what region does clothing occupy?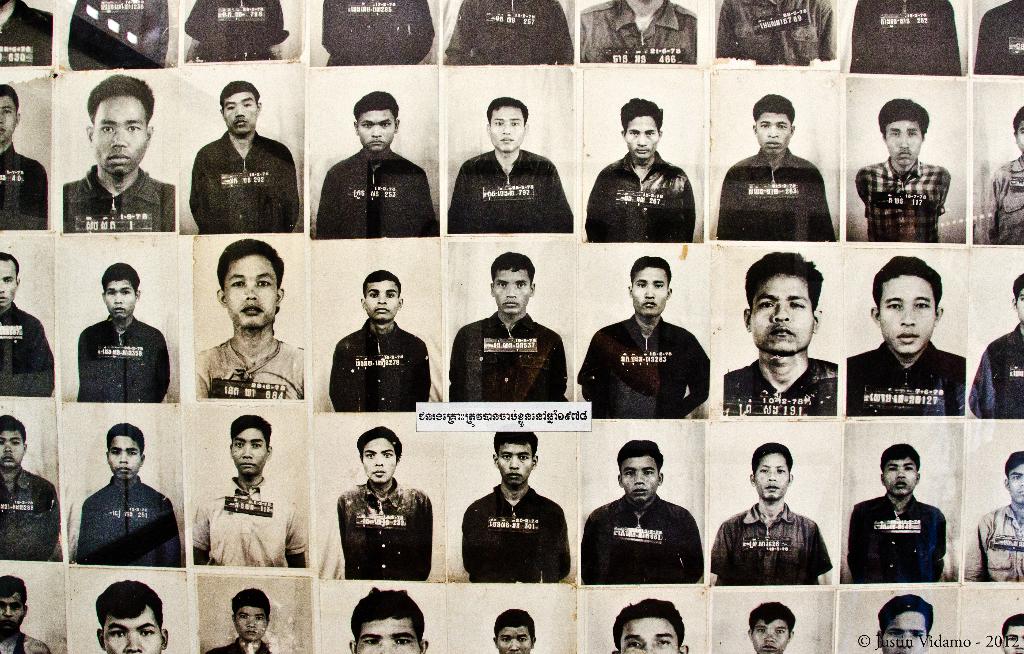
left=316, top=141, right=438, bottom=239.
